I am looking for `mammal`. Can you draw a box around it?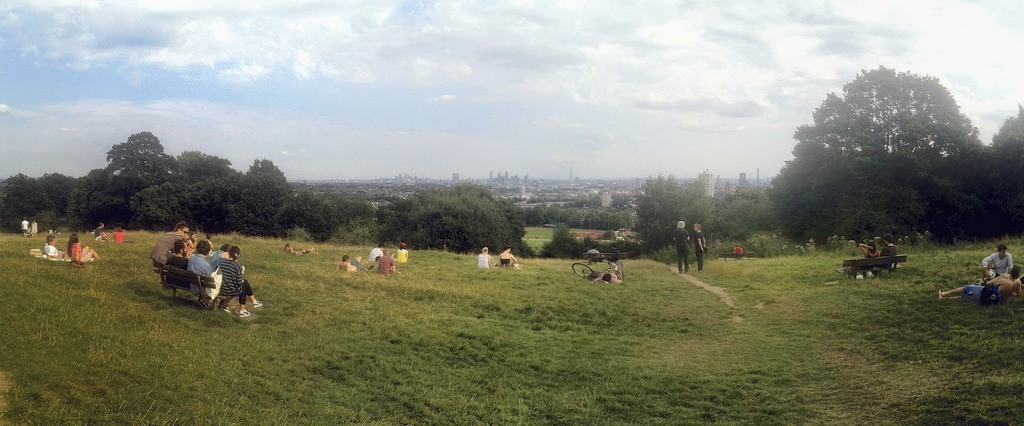
Sure, the bounding box is locate(90, 222, 110, 243).
